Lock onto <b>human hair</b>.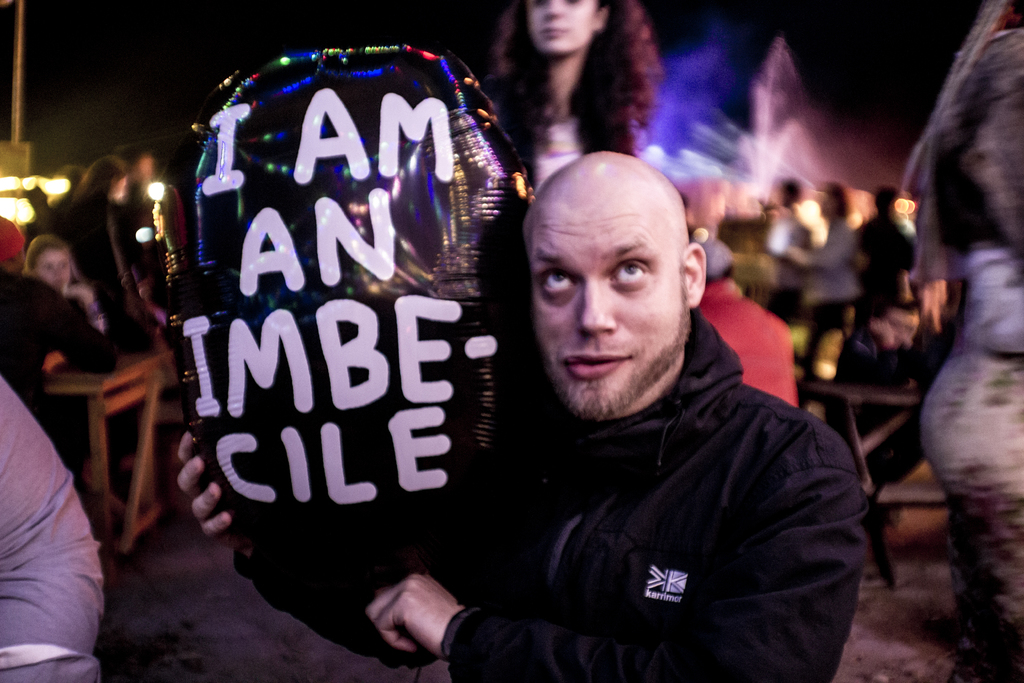
Locked: (874,183,897,215).
